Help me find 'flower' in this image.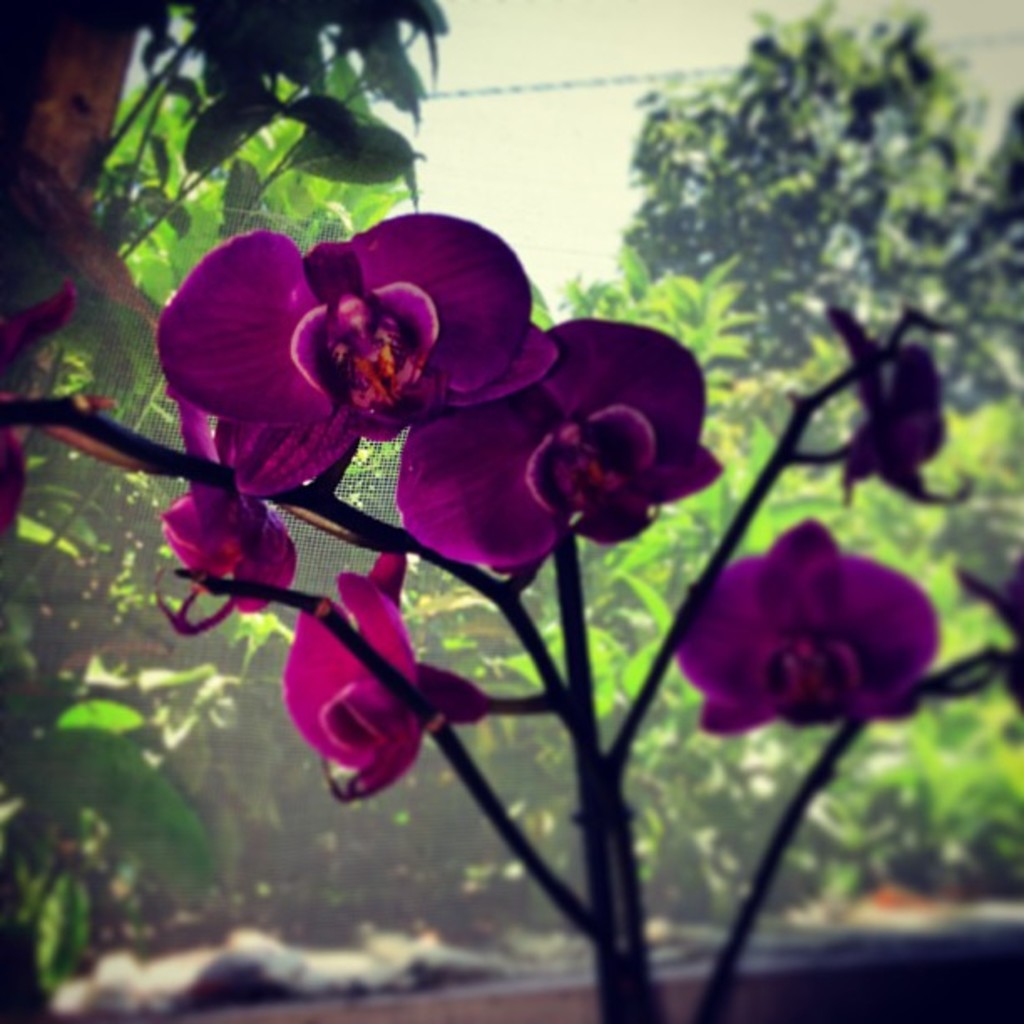
Found it: 278:552:502:806.
